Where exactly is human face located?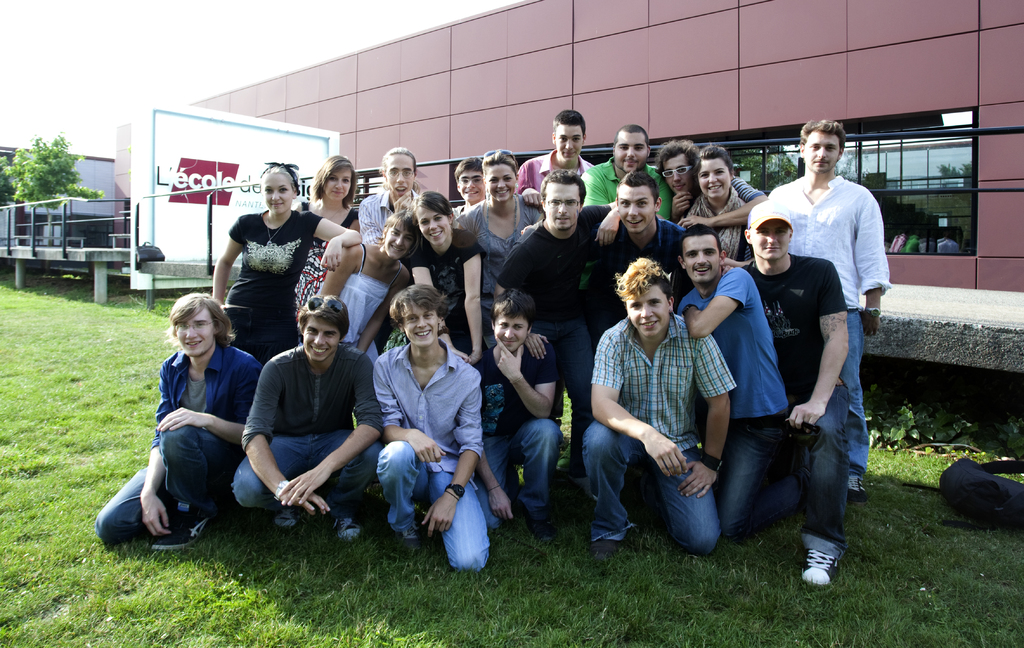
Its bounding box is BBox(304, 318, 342, 366).
